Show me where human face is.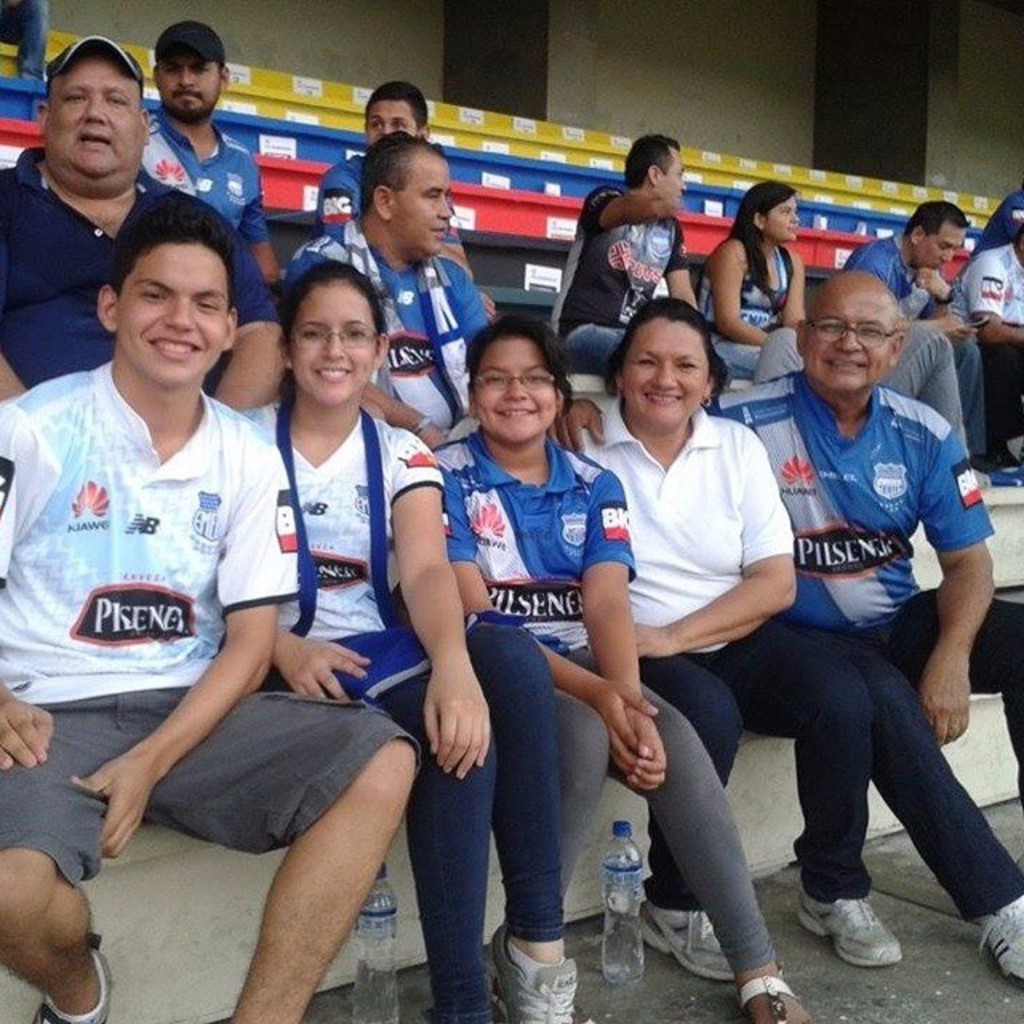
human face is at region(387, 150, 459, 258).
